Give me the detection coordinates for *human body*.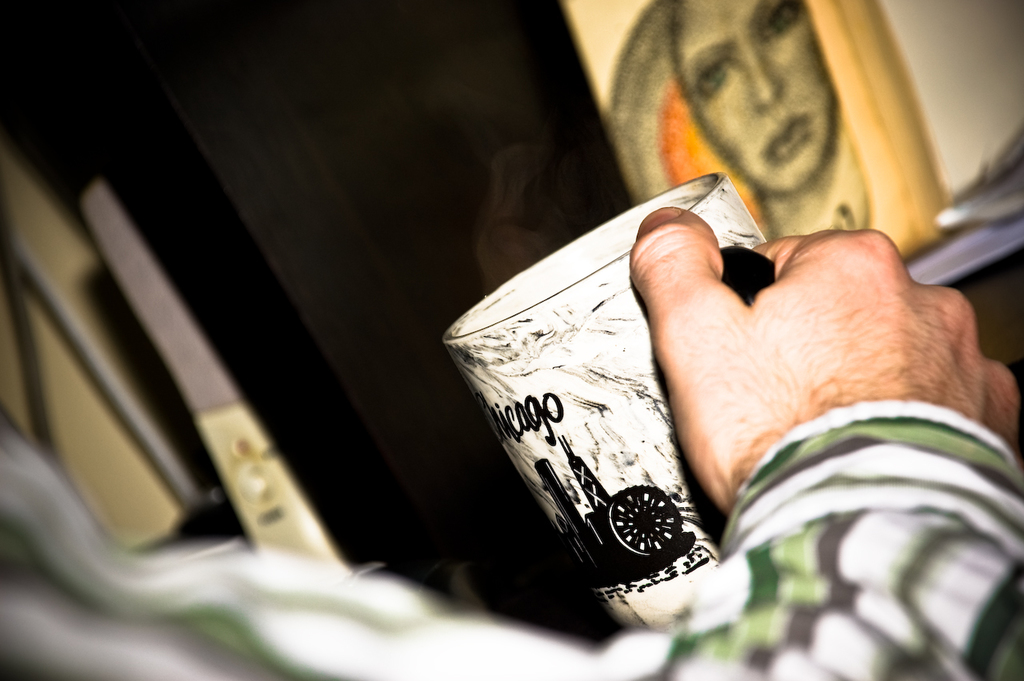
(0,205,1023,680).
